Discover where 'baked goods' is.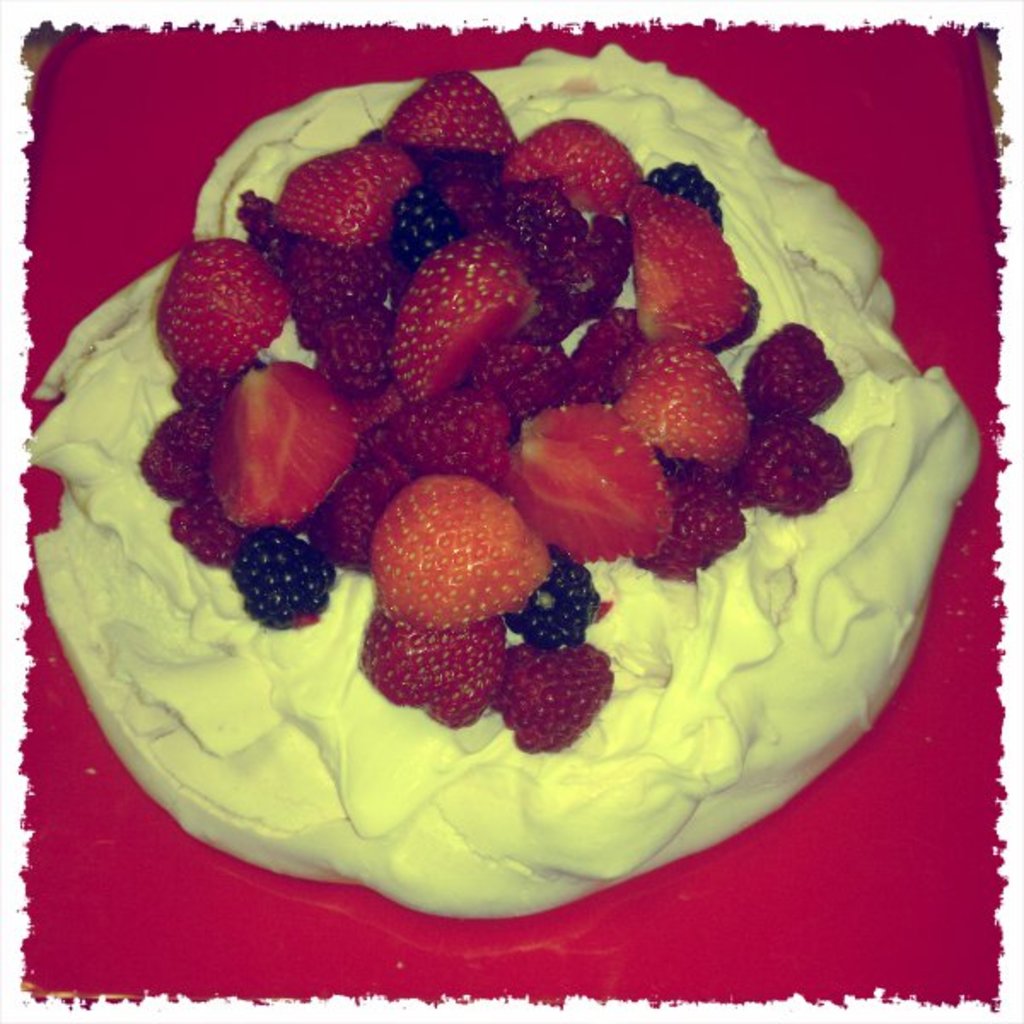
Discovered at (x1=0, y1=46, x2=983, y2=922).
